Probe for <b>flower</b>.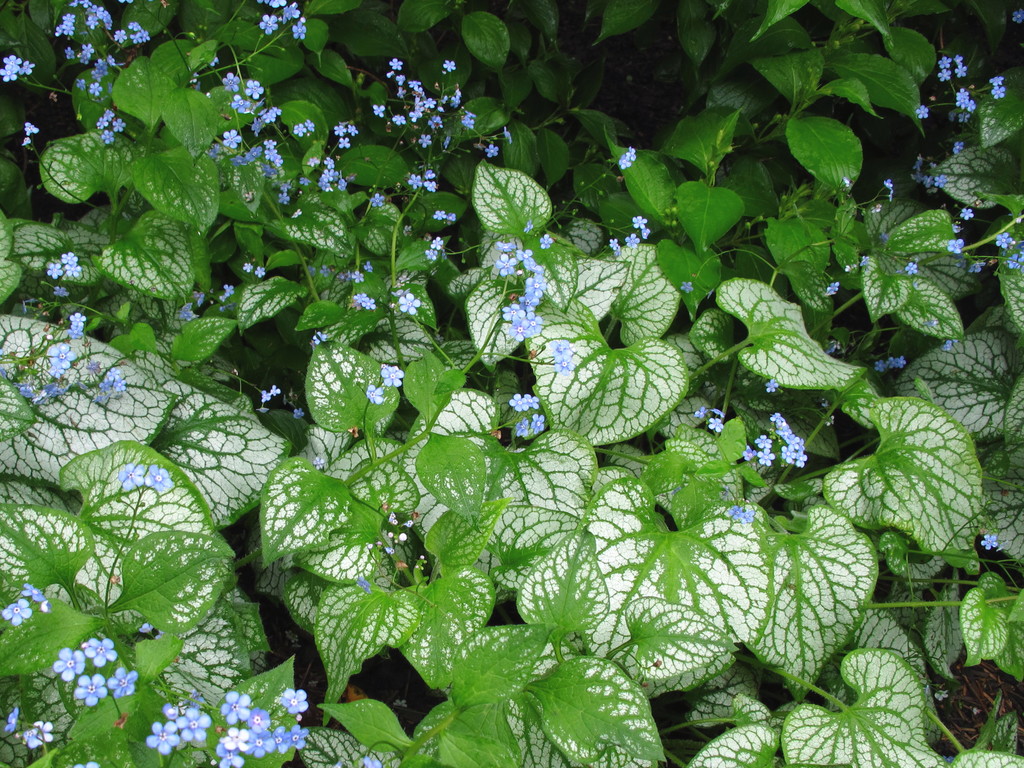
Probe result: l=619, t=147, r=639, b=167.
